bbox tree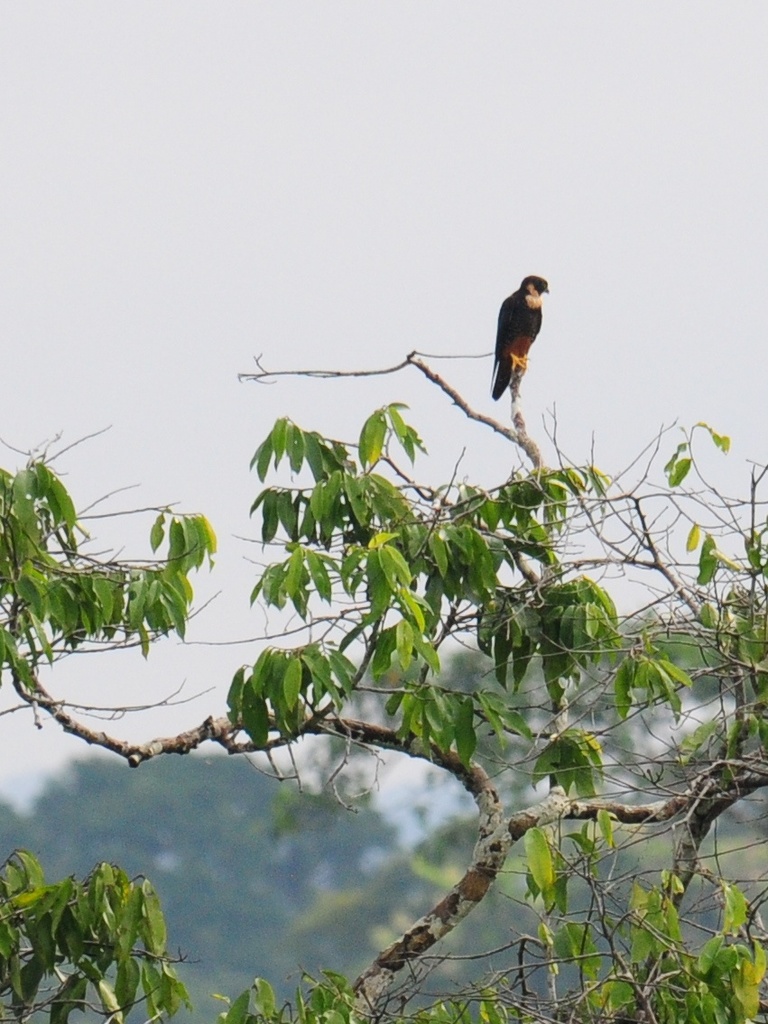
0:346:767:1023
